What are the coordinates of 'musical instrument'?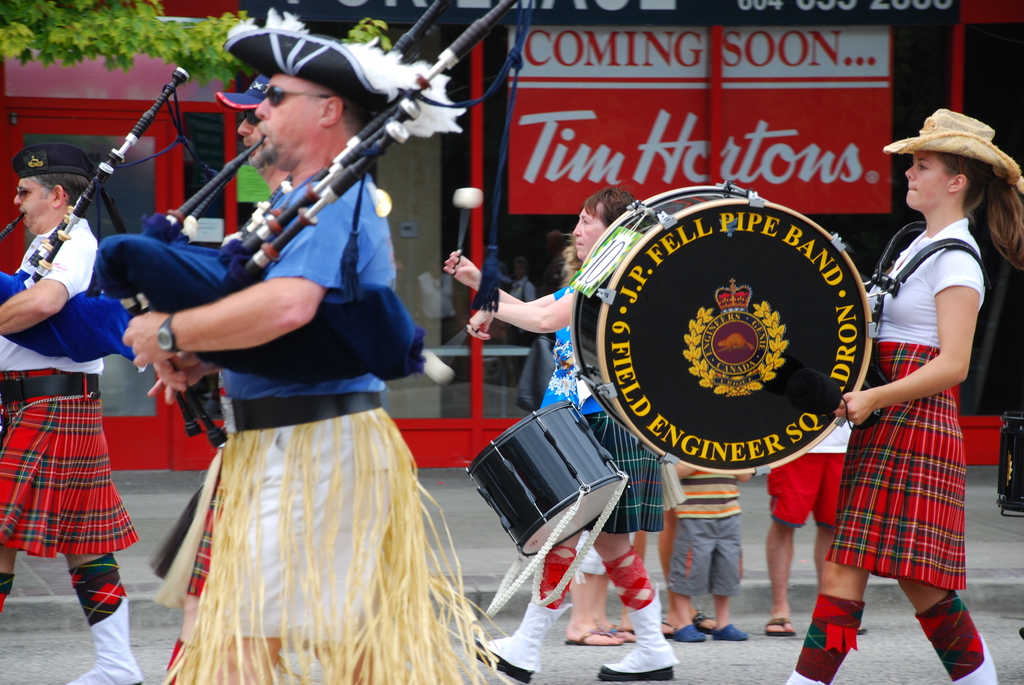
select_region(147, 0, 460, 235).
